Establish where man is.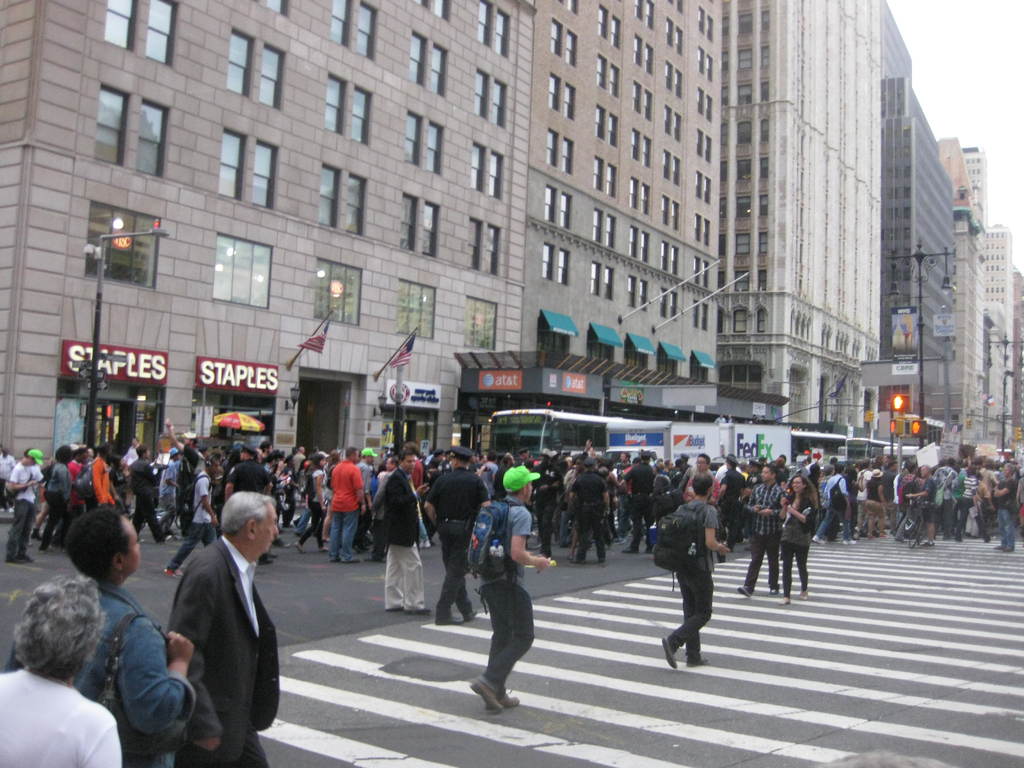
Established at x1=176, y1=490, x2=284, y2=767.
